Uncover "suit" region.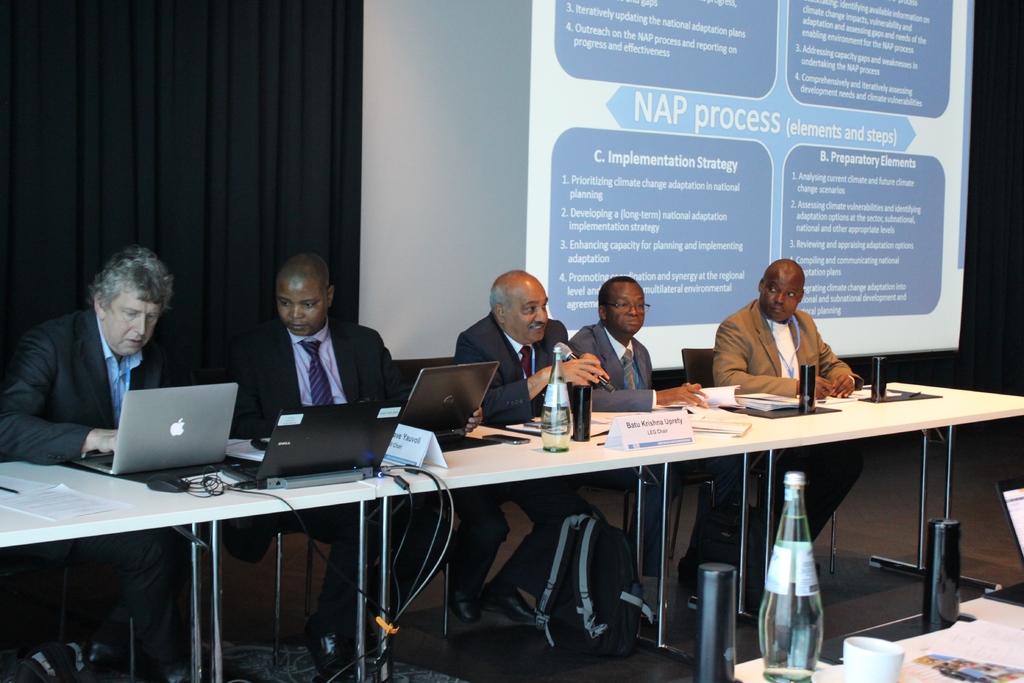
Uncovered: select_region(708, 295, 867, 550).
